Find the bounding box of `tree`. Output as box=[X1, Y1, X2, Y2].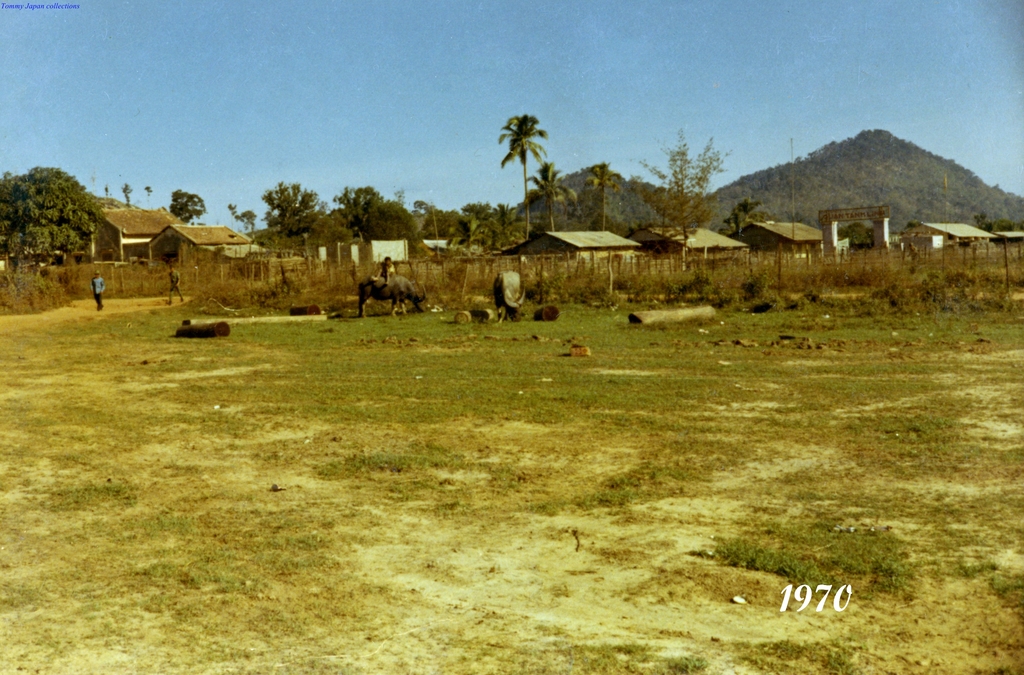
box=[500, 117, 547, 238].
